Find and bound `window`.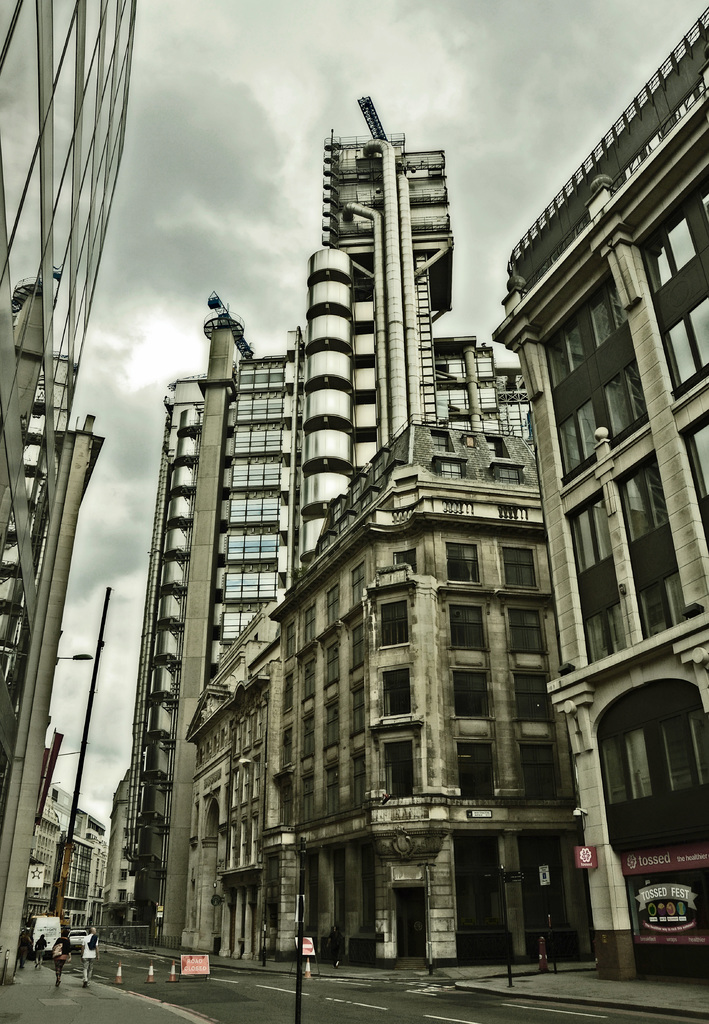
Bound: l=333, t=854, r=343, b=933.
